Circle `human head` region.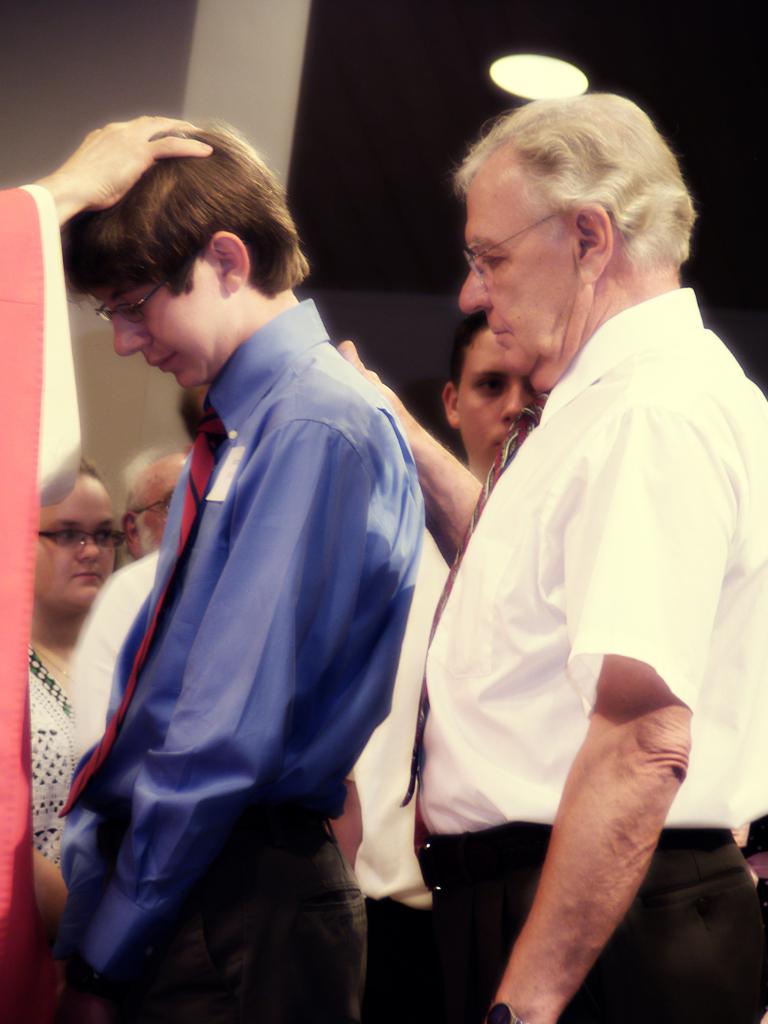
Region: [28,455,116,615].
